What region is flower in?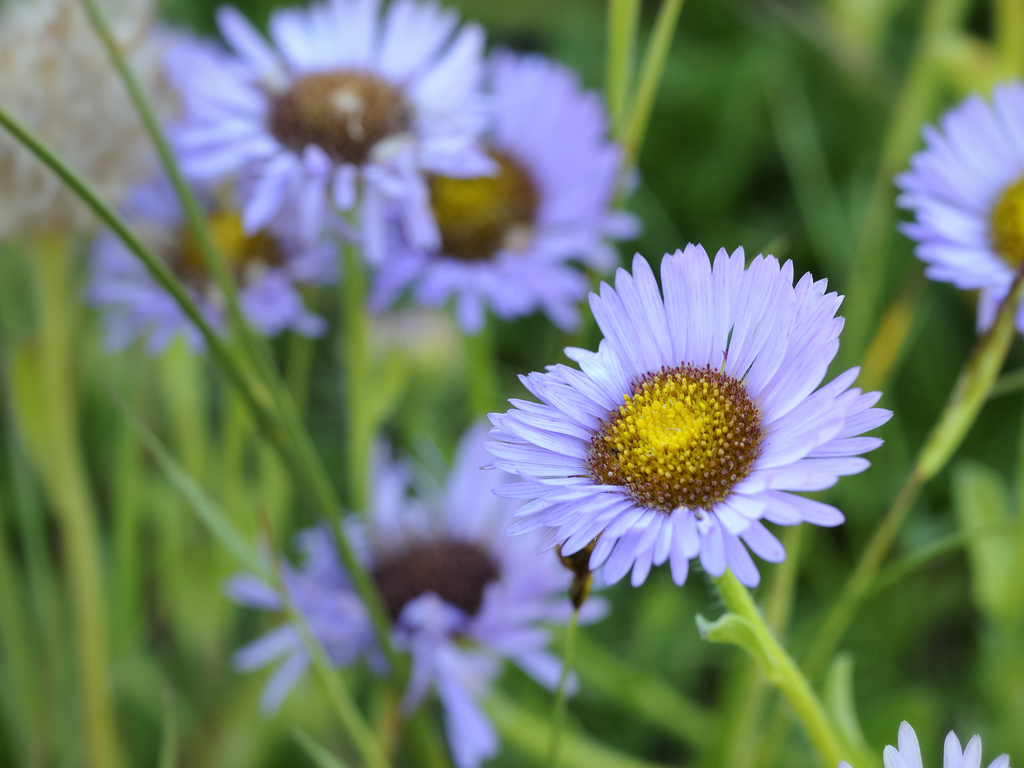
(463,244,890,614).
